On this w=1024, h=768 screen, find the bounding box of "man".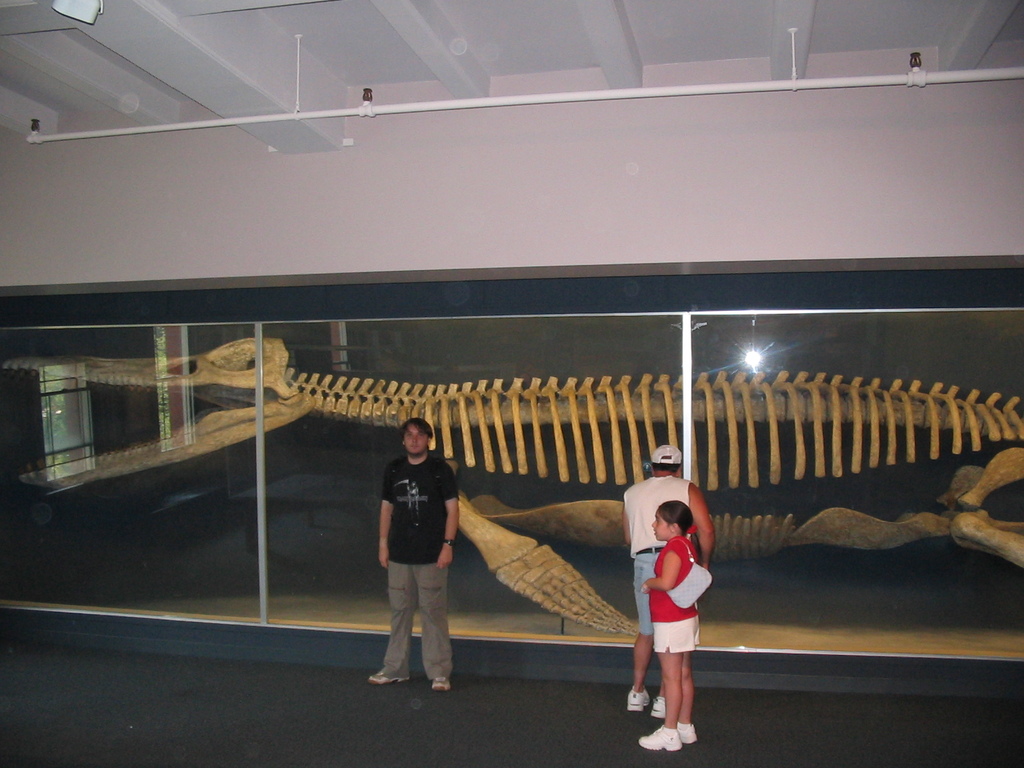
Bounding box: <bbox>629, 442, 712, 716</bbox>.
